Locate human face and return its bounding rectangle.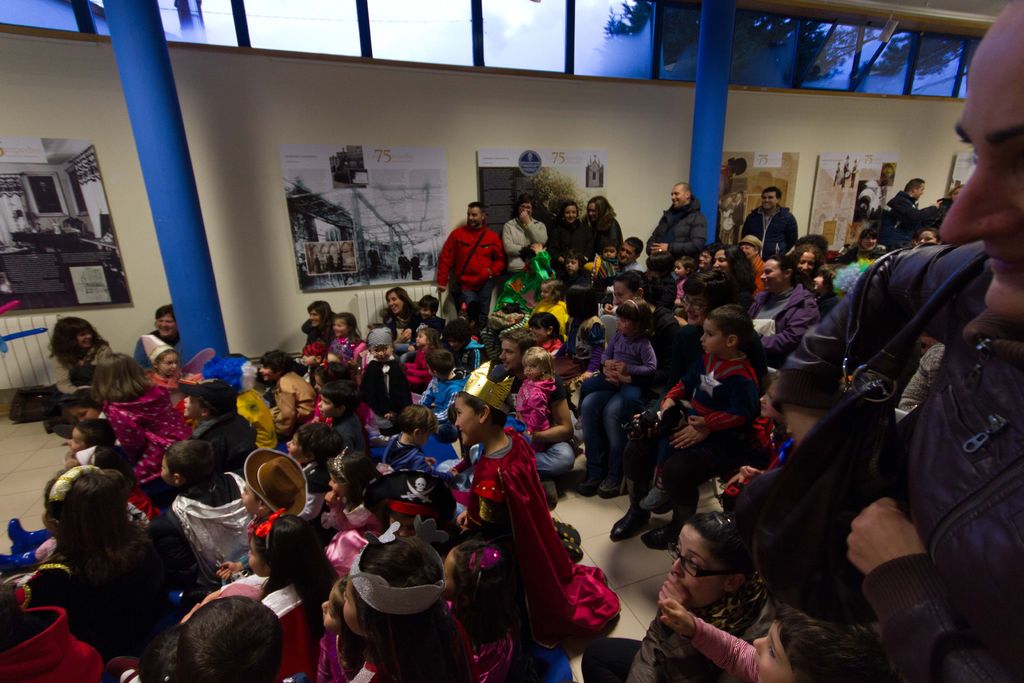
box=[560, 205, 578, 222].
